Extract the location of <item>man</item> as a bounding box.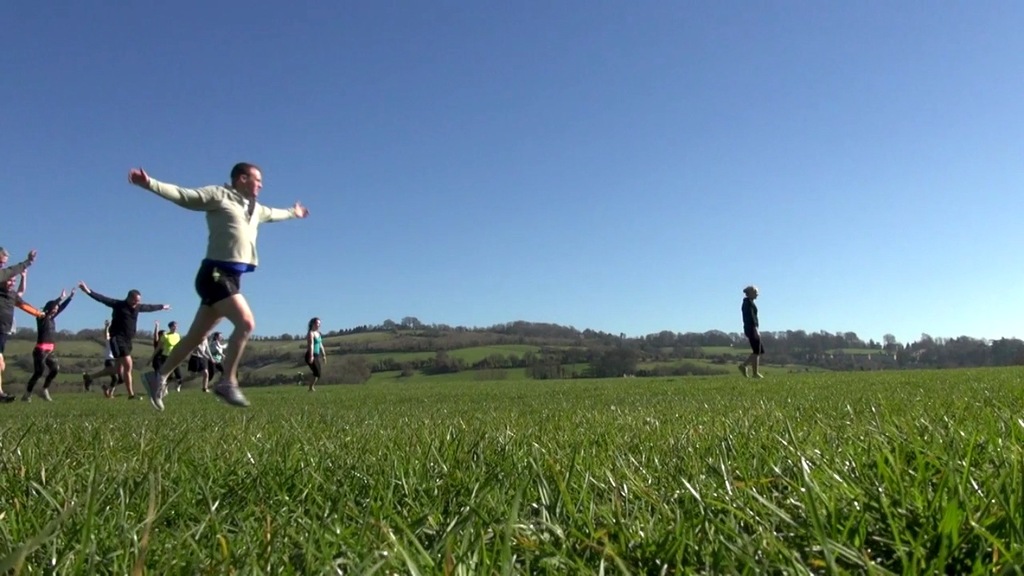
locate(737, 283, 764, 380).
